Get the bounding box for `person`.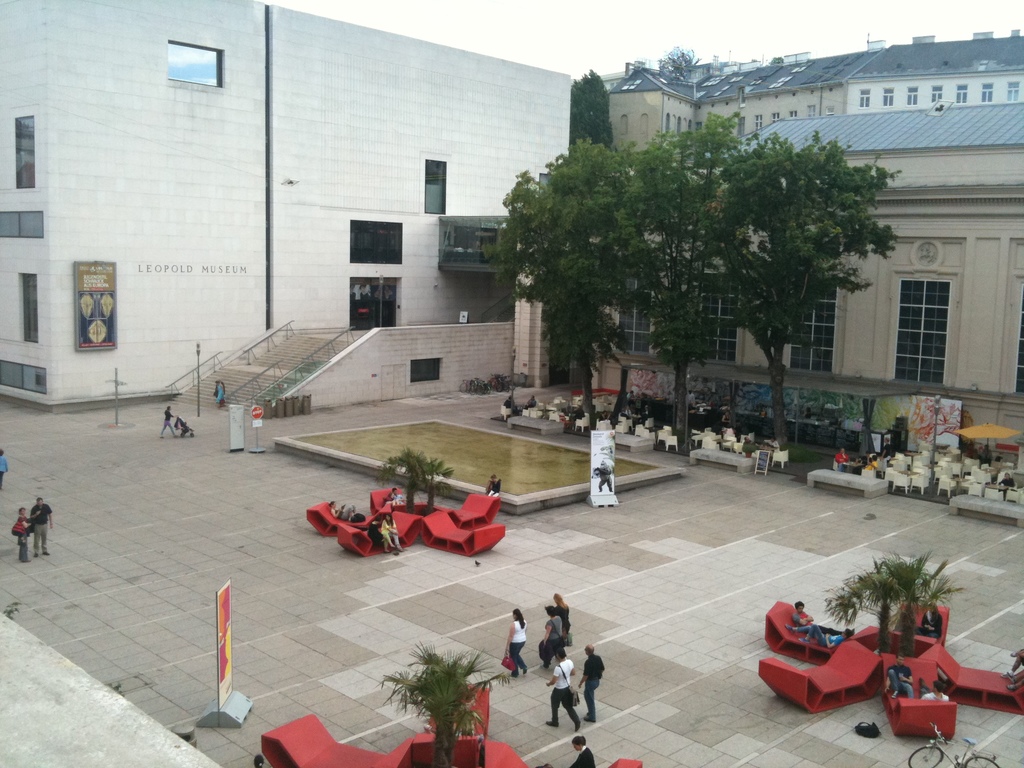
bbox=[786, 620, 854, 651].
